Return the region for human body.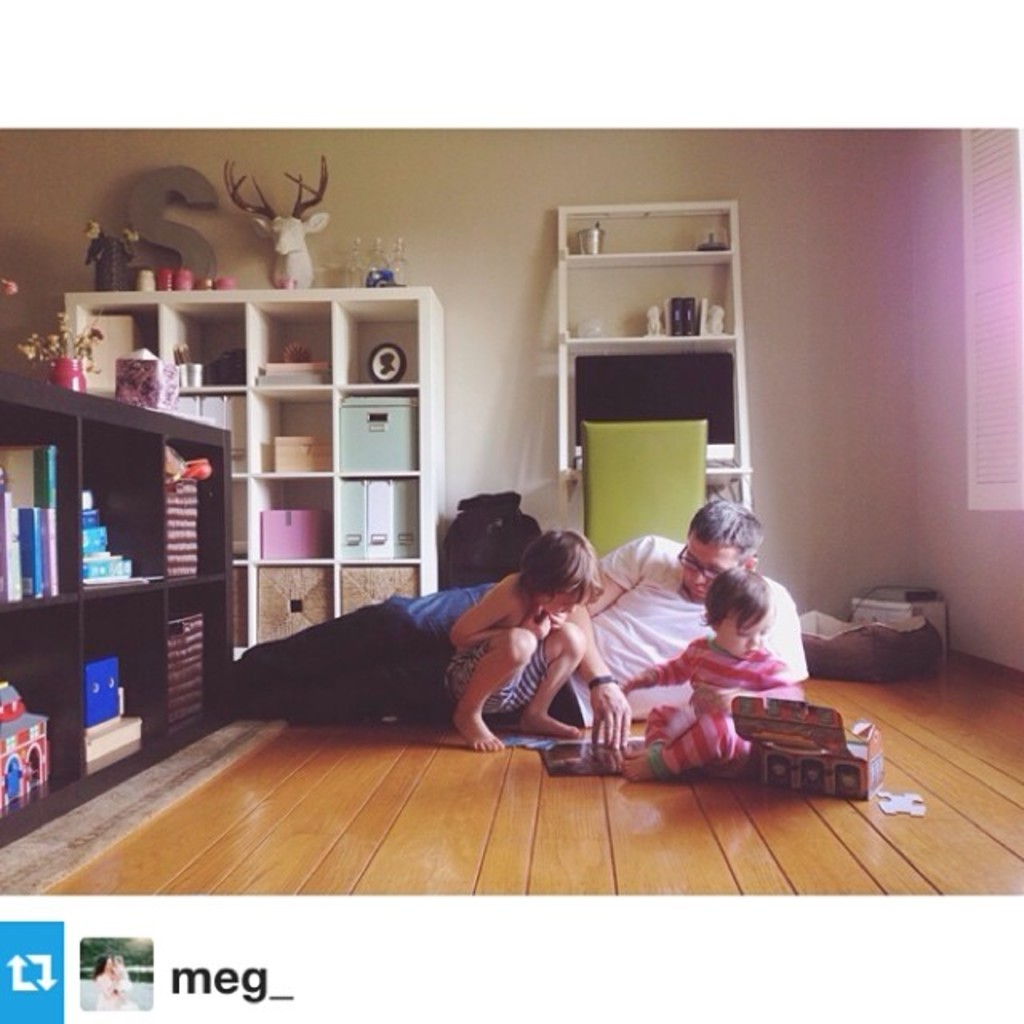
115 965 133 992.
